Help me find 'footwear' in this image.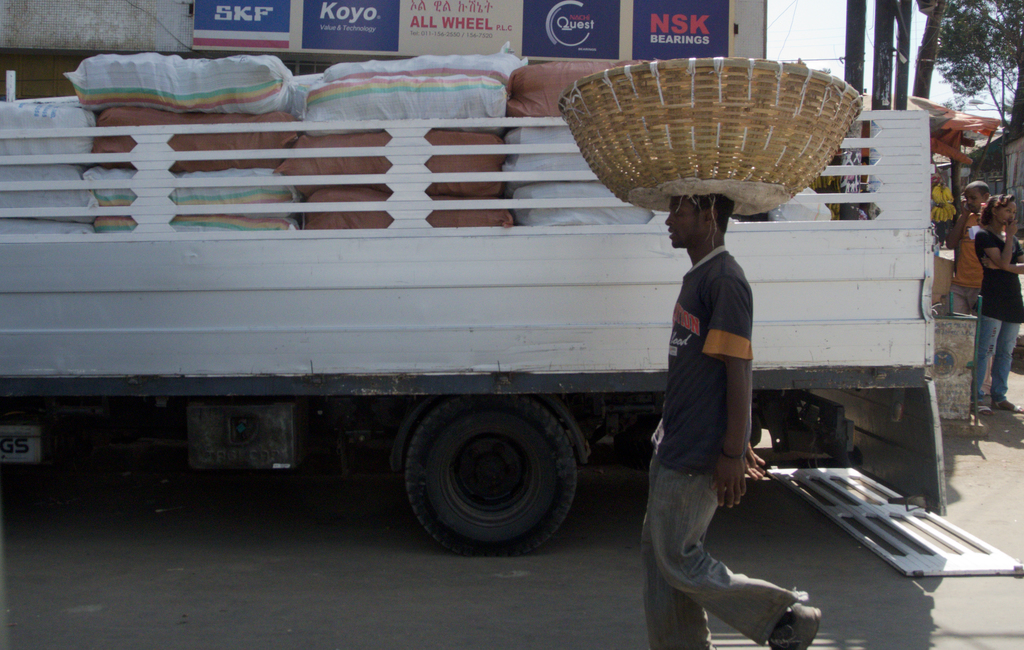
Found it: left=970, top=398, right=993, bottom=417.
